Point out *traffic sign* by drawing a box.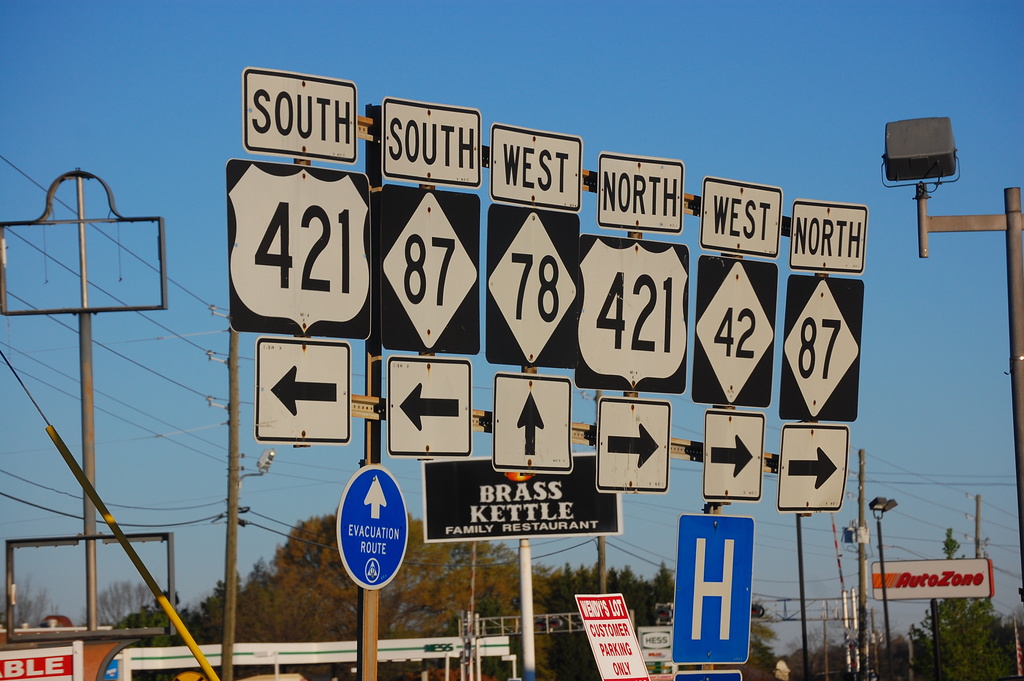
(795,200,865,277).
